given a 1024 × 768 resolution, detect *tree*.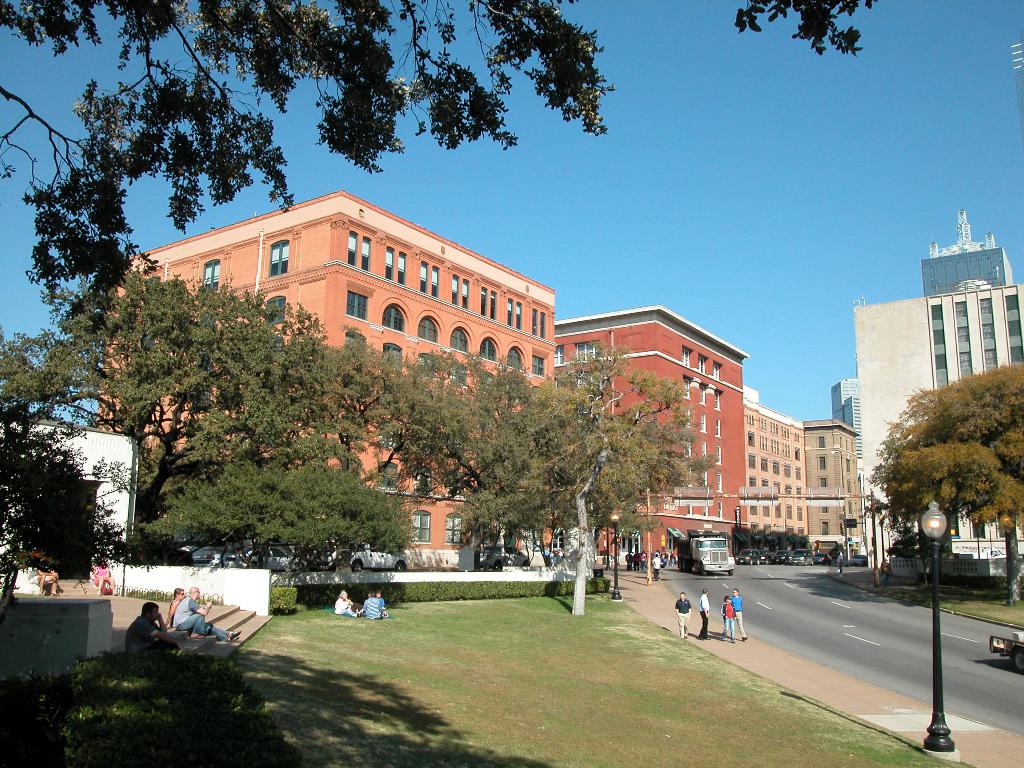
(left=297, top=345, right=513, bottom=526).
